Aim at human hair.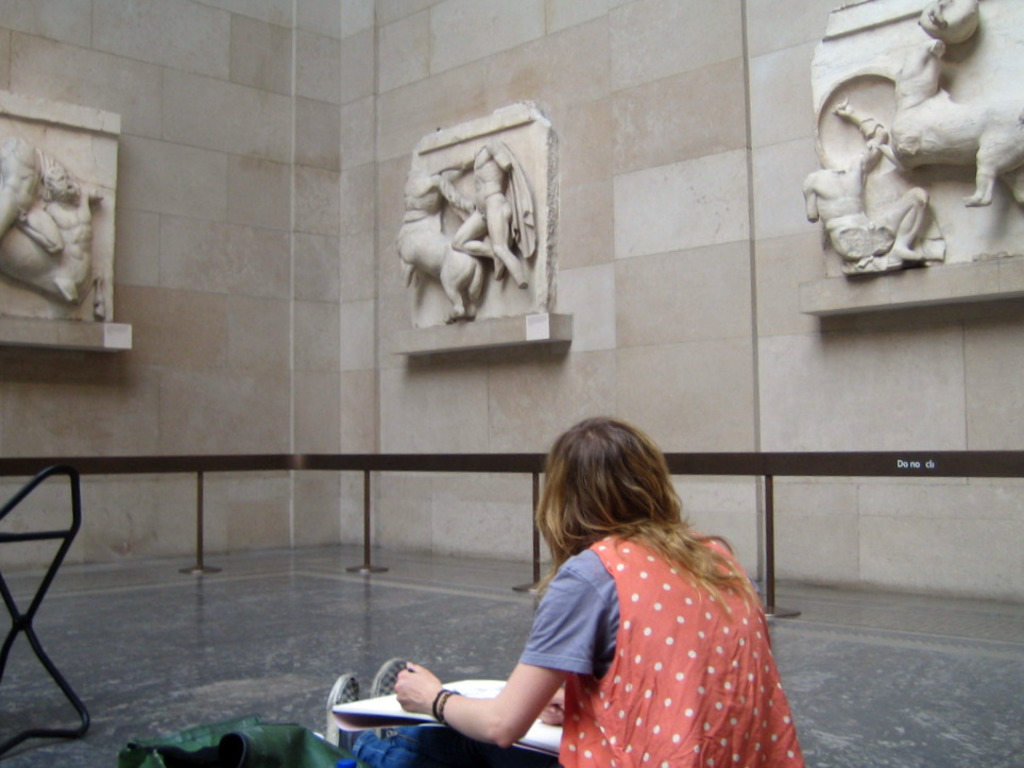
Aimed at bbox=[526, 433, 728, 630].
